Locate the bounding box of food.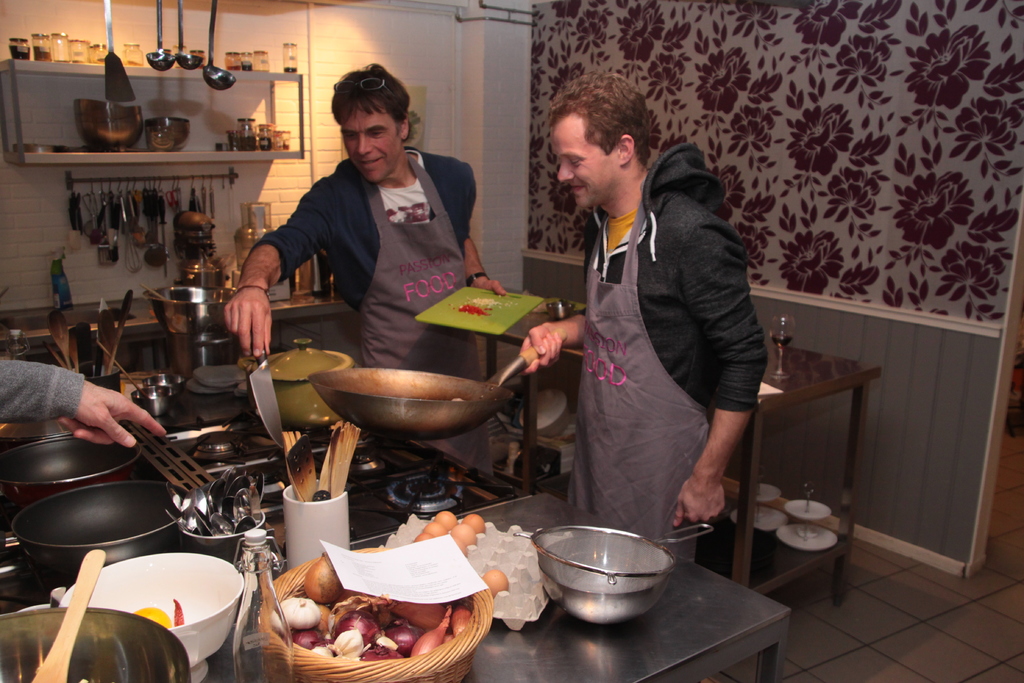
Bounding box: box=[483, 572, 507, 595].
